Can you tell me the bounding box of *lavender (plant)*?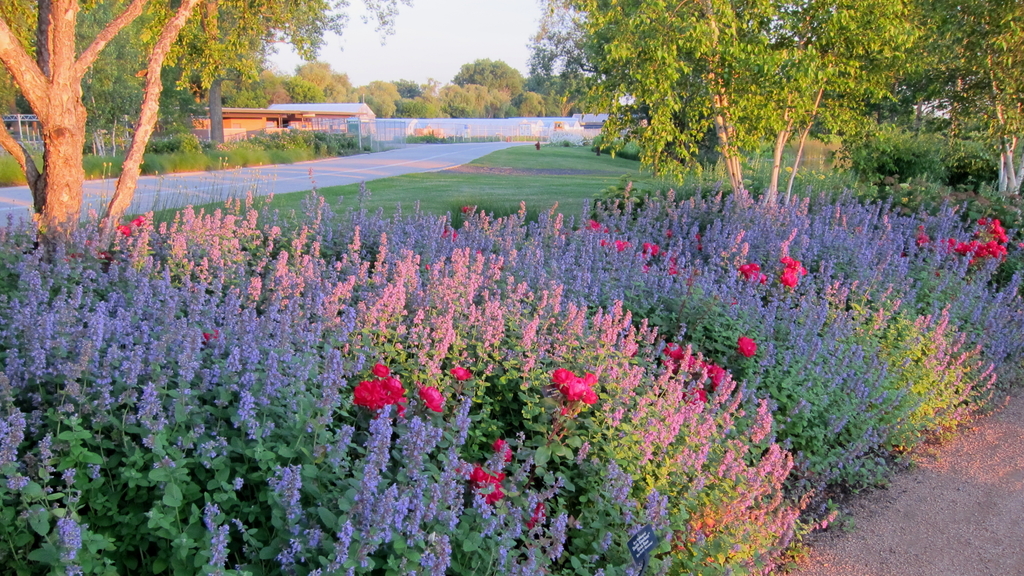
[x1=4, y1=468, x2=23, y2=490].
